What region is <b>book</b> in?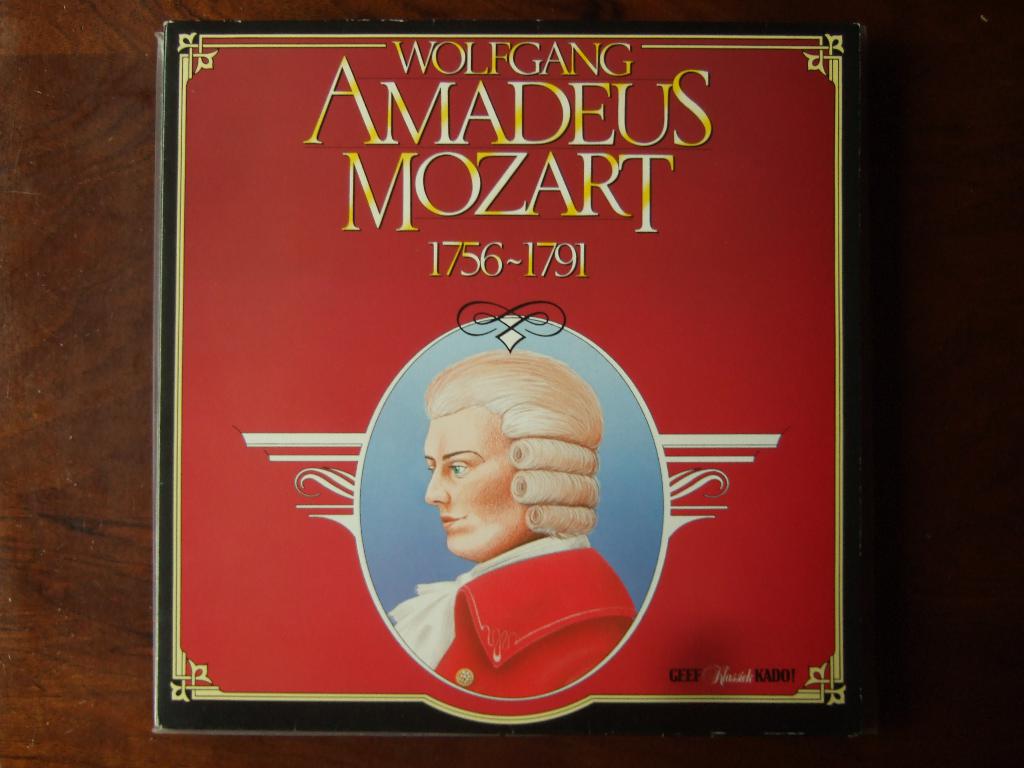
145/19/870/743.
